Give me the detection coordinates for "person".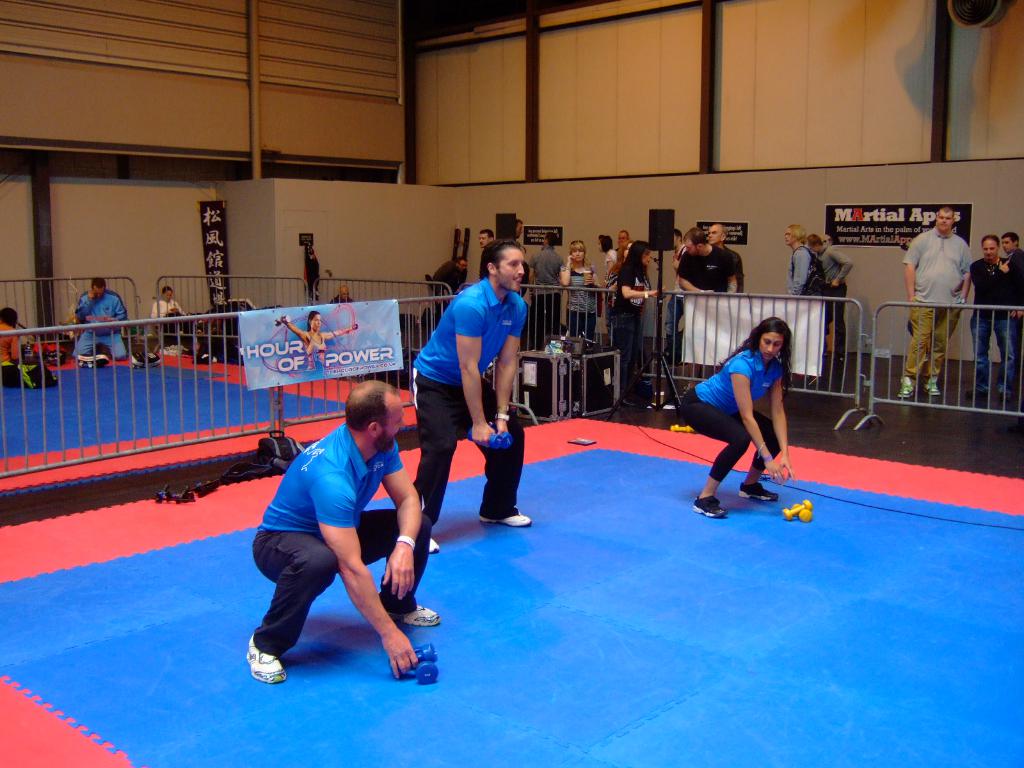
bbox=[1000, 230, 1023, 378].
